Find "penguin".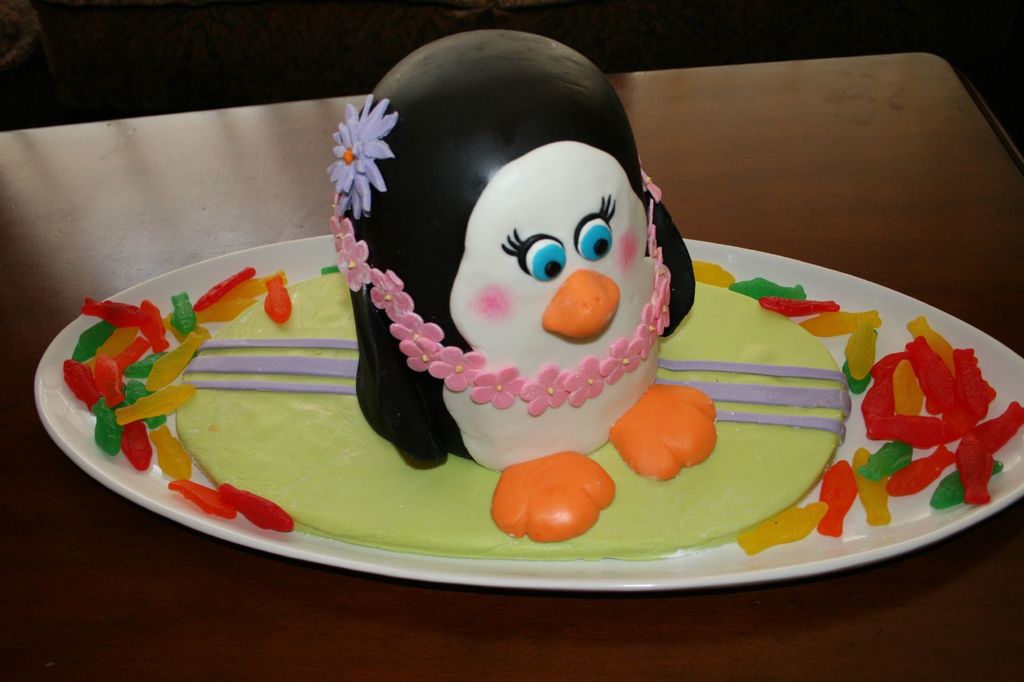
323, 55, 687, 471.
